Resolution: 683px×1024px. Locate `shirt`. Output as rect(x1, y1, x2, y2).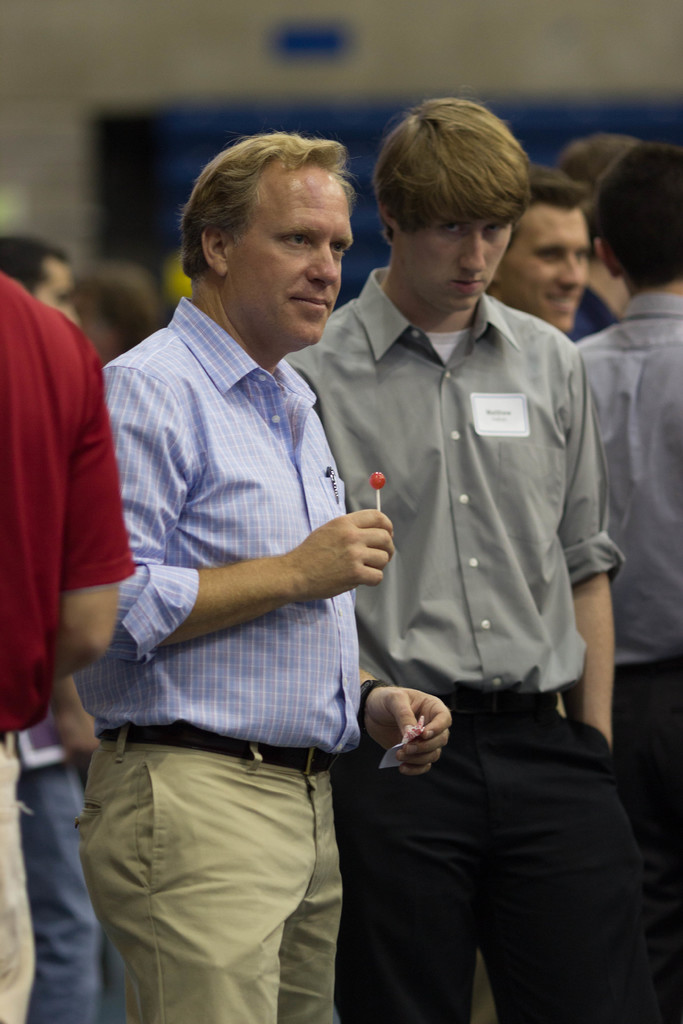
rect(70, 293, 368, 758).
